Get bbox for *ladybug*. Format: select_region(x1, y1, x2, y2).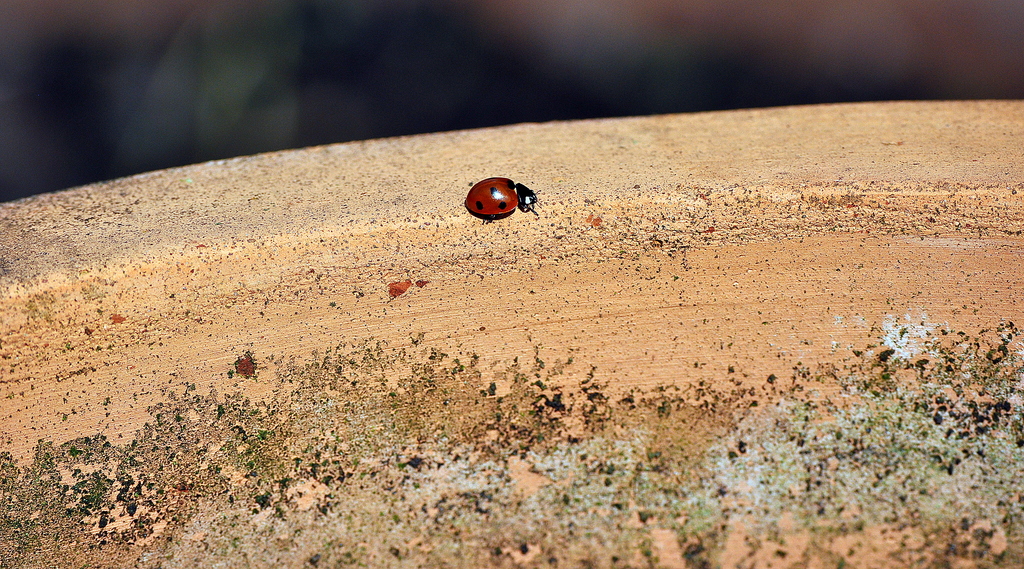
select_region(467, 171, 536, 223).
